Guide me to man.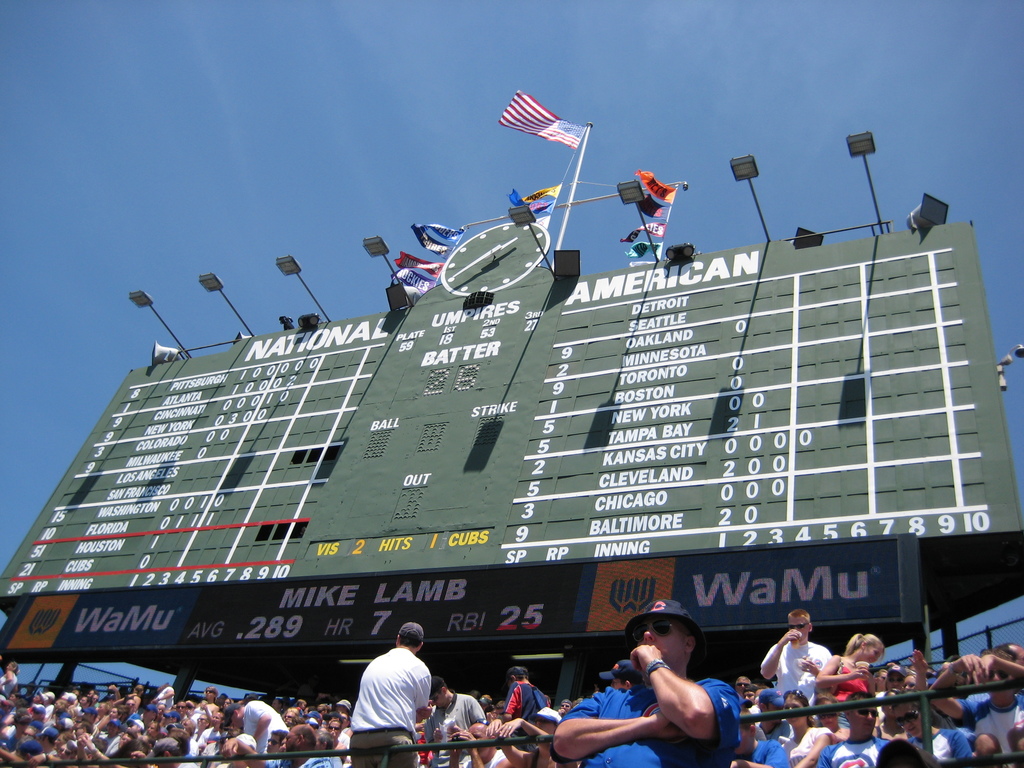
Guidance: locate(758, 685, 795, 744).
